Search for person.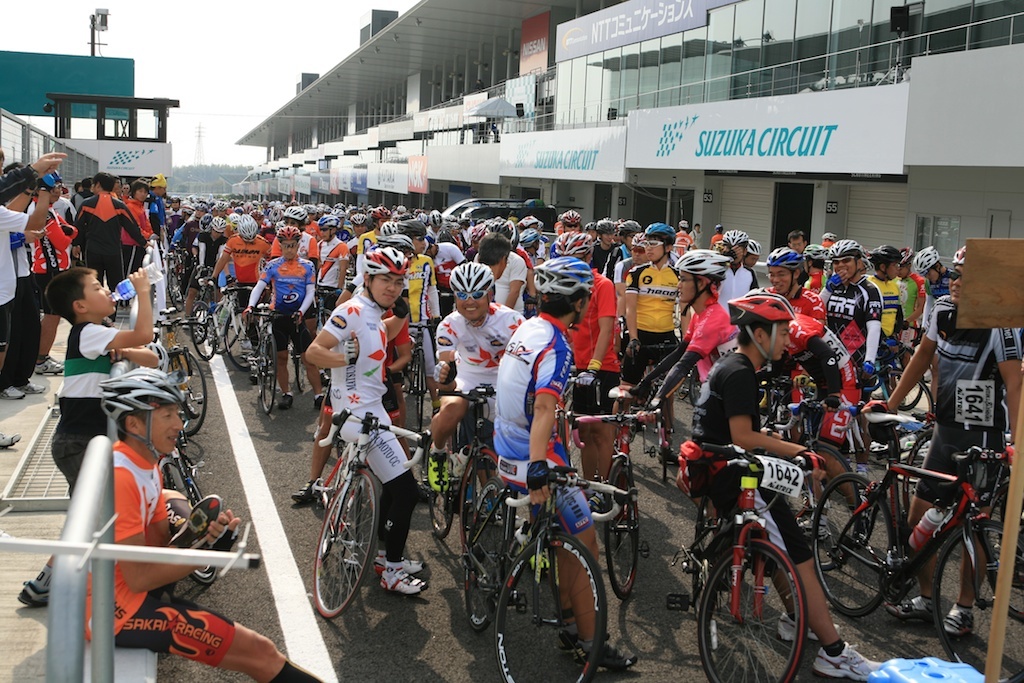
Found at rect(361, 205, 394, 253).
